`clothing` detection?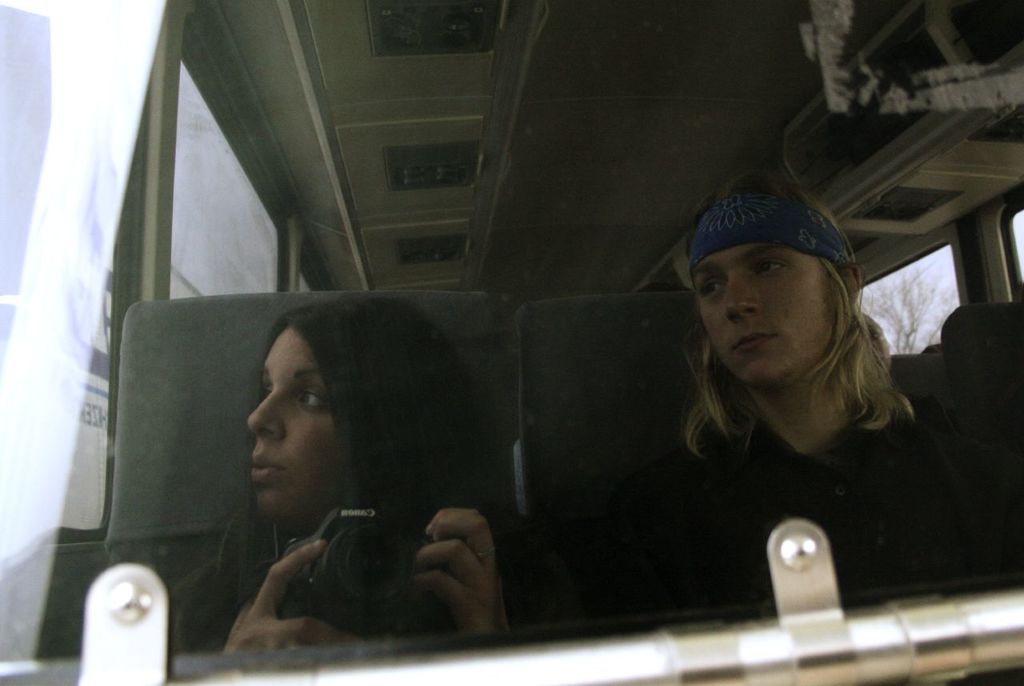
BBox(166, 473, 576, 653)
